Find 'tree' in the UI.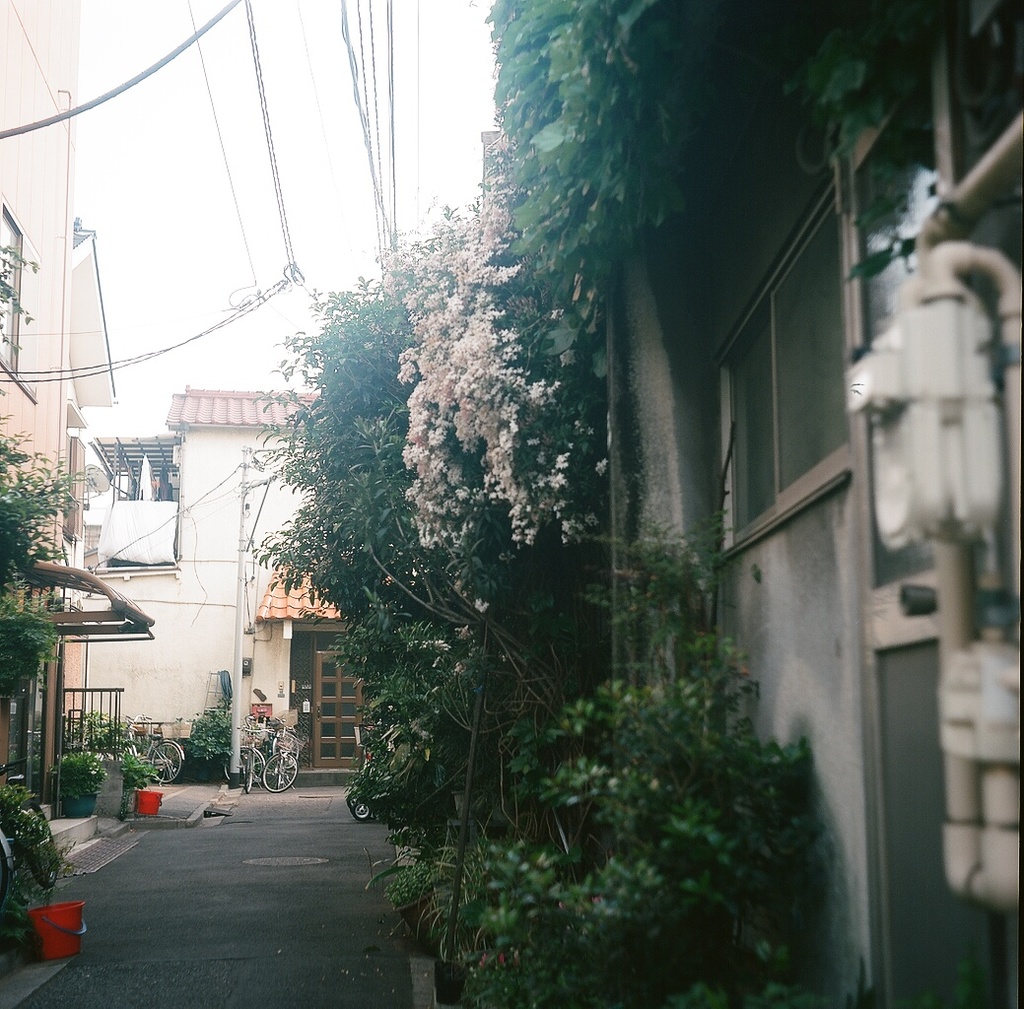
UI element at x1=0 y1=235 x2=159 y2=976.
